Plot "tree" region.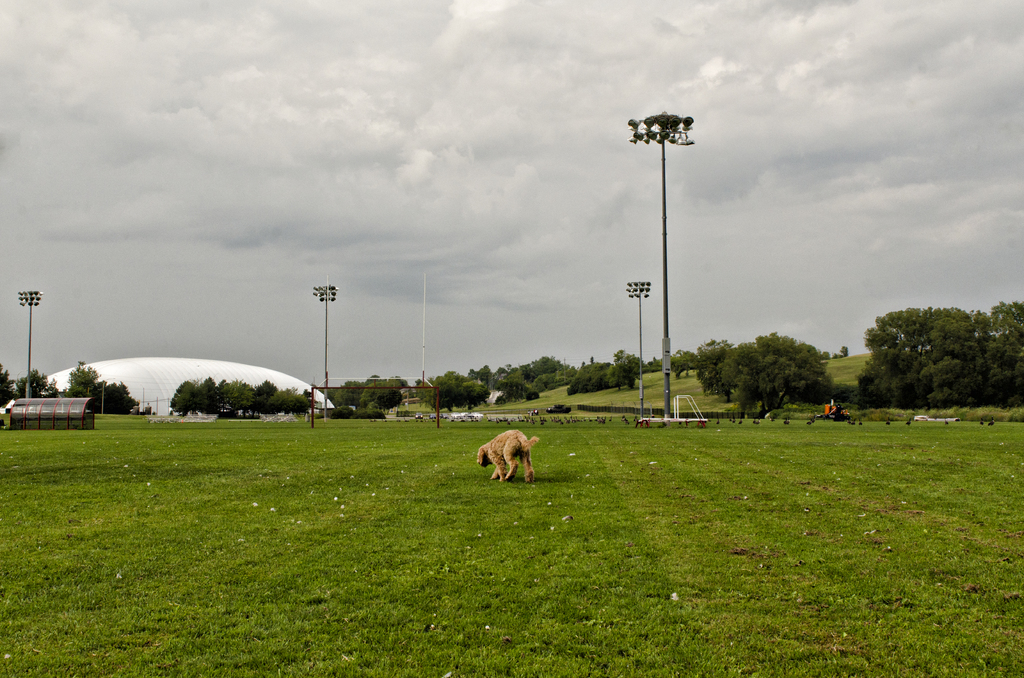
Plotted at 982:296:1023:403.
